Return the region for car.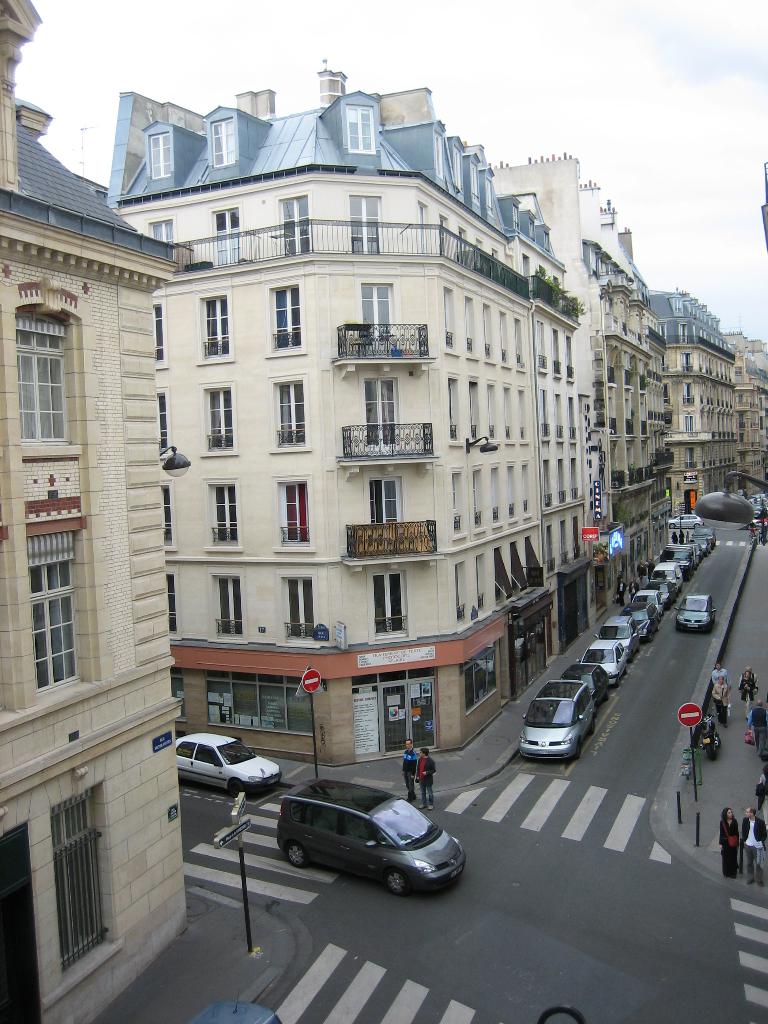
(x1=268, y1=751, x2=472, y2=897).
